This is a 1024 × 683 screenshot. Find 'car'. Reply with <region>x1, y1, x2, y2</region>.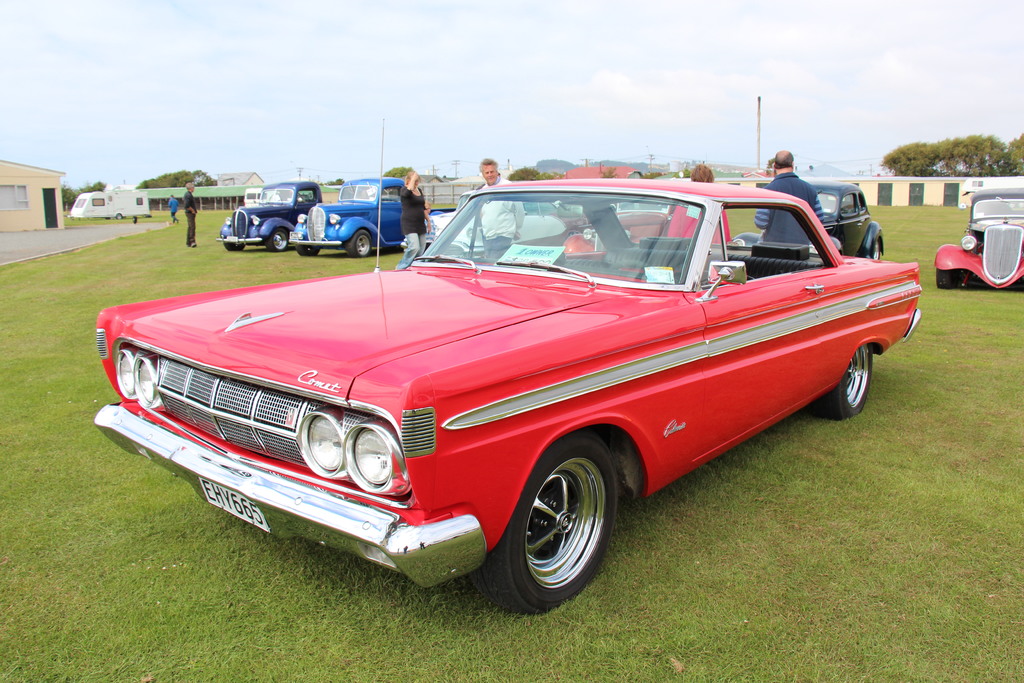
<region>930, 188, 1023, 289</region>.
